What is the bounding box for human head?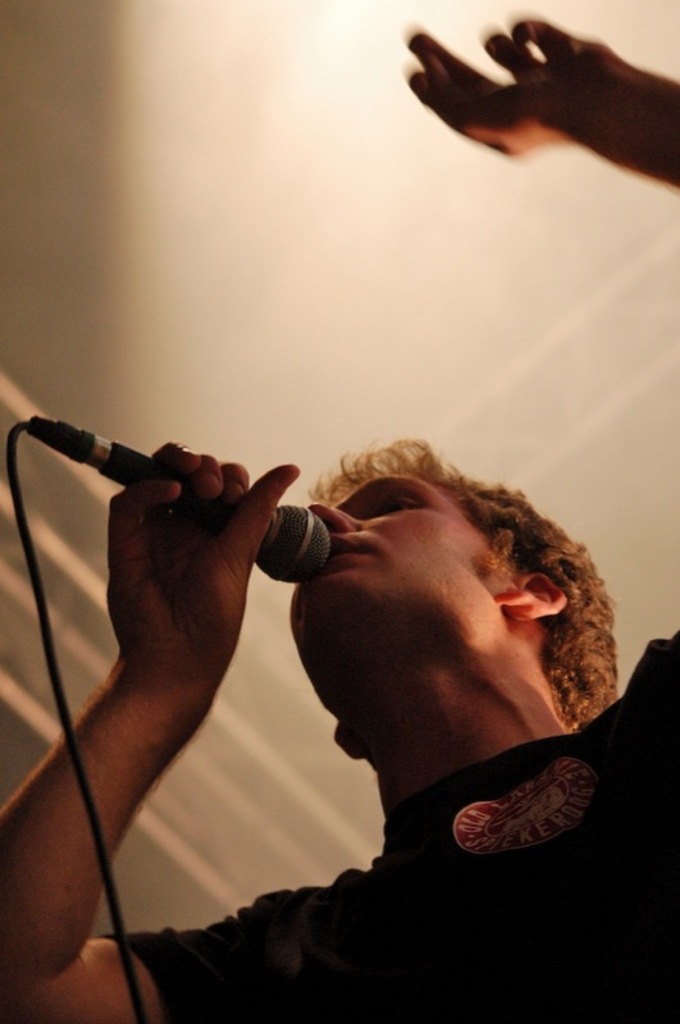
256/443/589/722.
